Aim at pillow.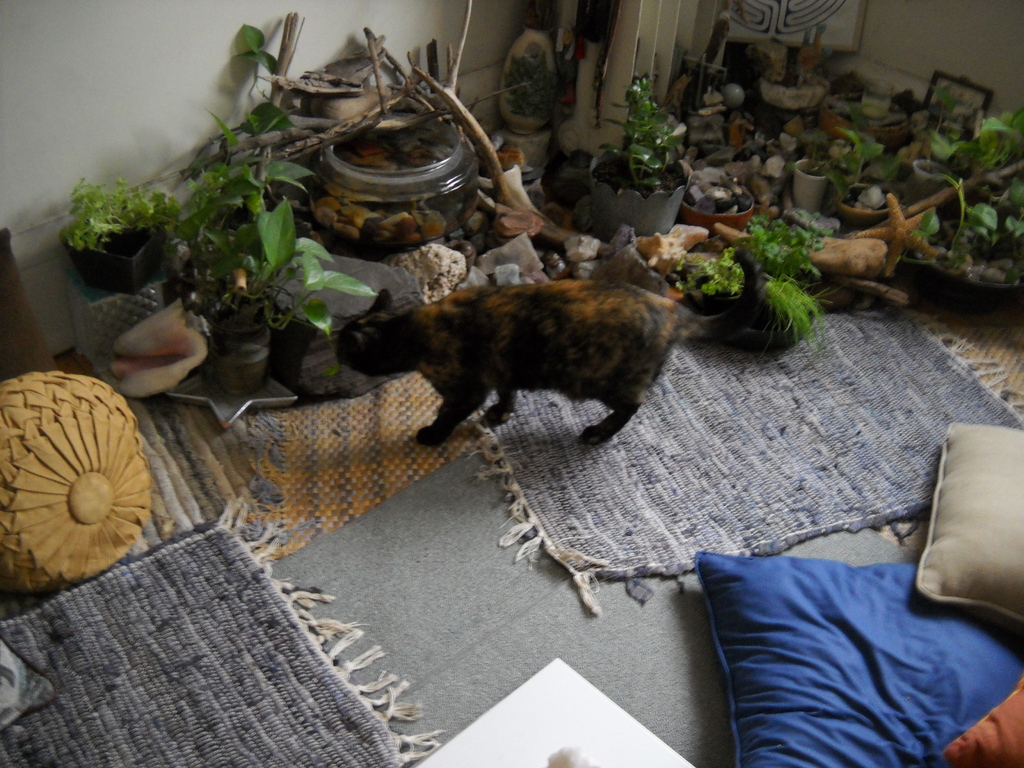
Aimed at pyautogui.locateOnScreen(915, 424, 1023, 638).
